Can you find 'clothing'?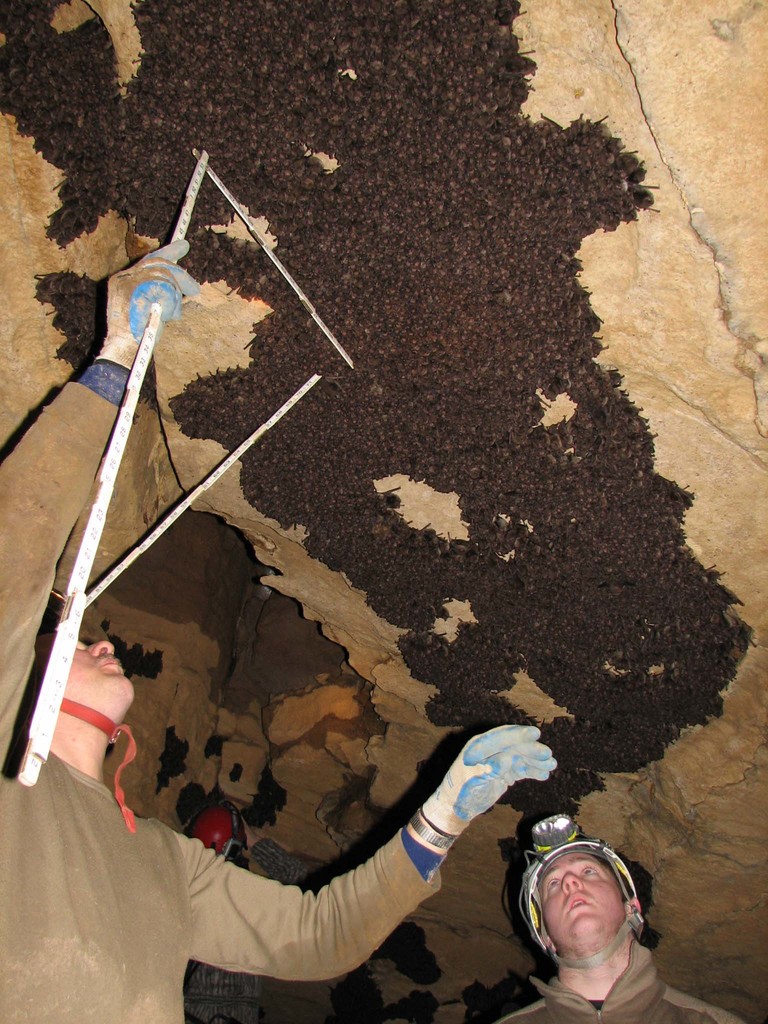
Yes, bounding box: <box>0,378,444,1023</box>.
